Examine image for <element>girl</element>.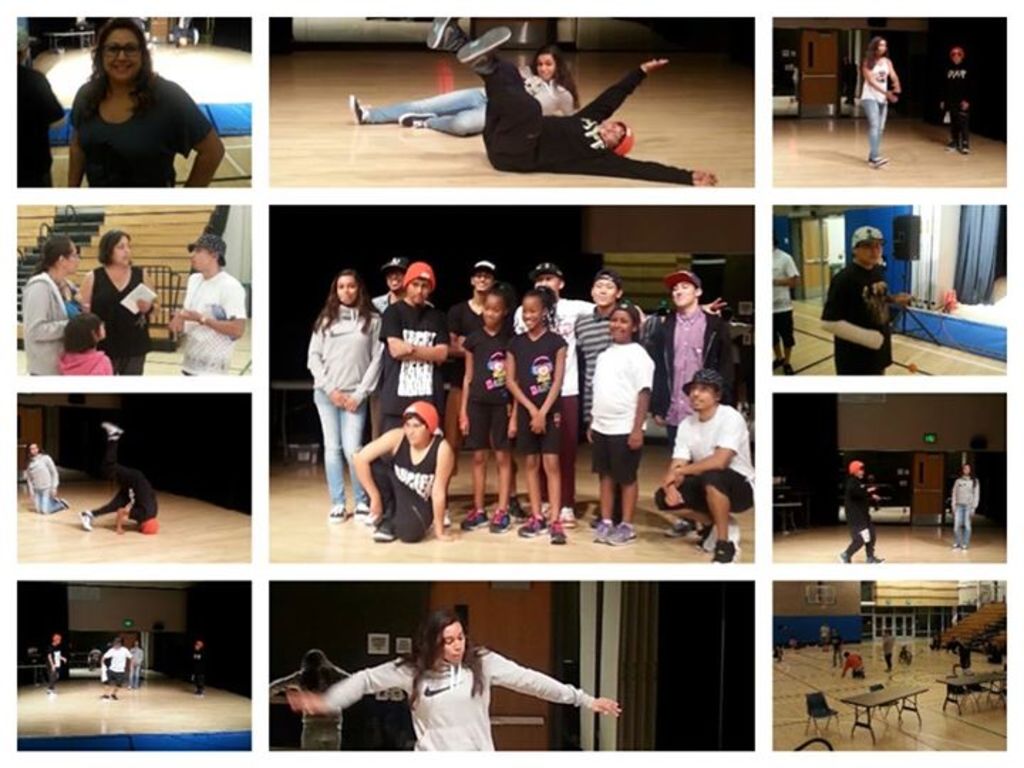
Examination result: detection(77, 229, 152, 368).
